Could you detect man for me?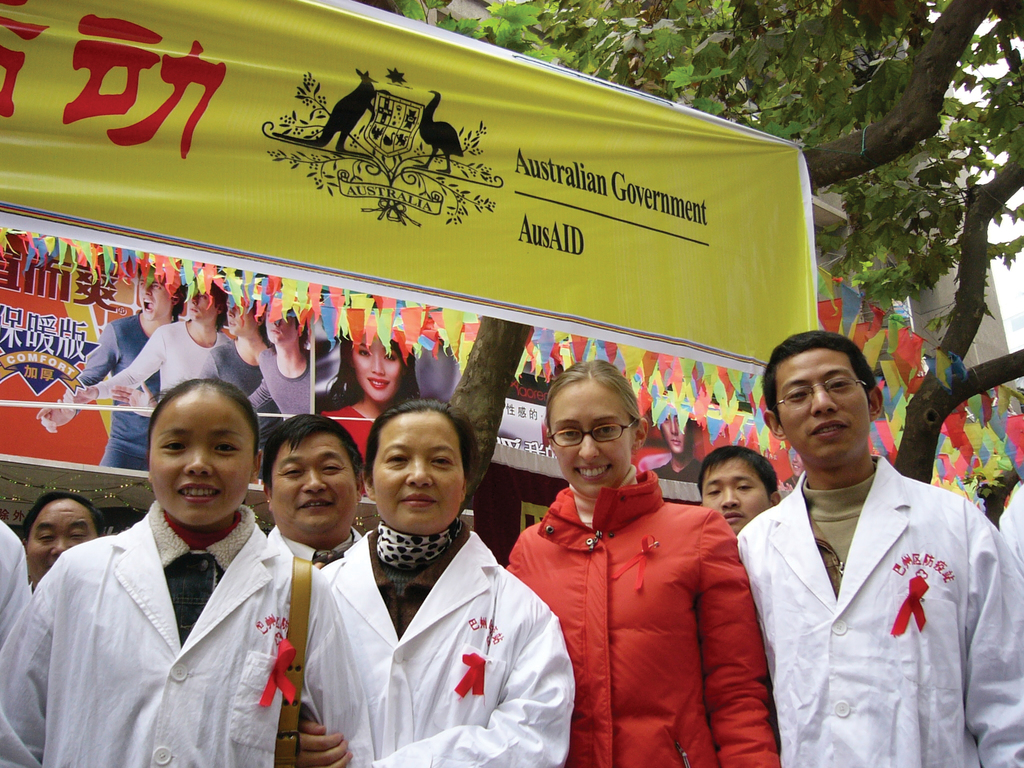
Detection result: (x1=67, y1=259, x2=188, y2=472).
